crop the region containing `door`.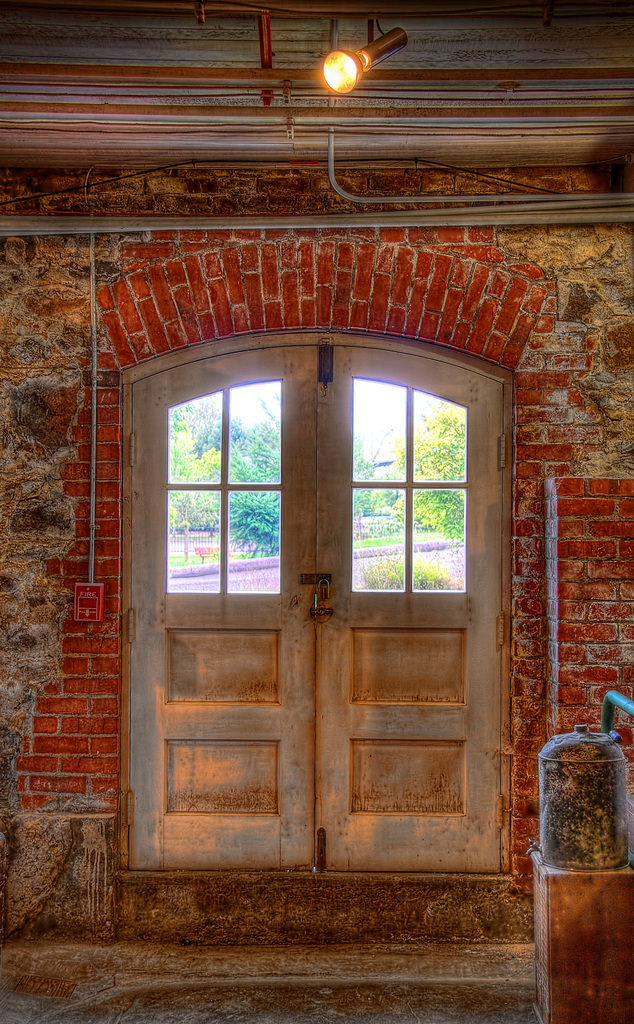
Crop region: select_region(105, 356, 502, 900).
